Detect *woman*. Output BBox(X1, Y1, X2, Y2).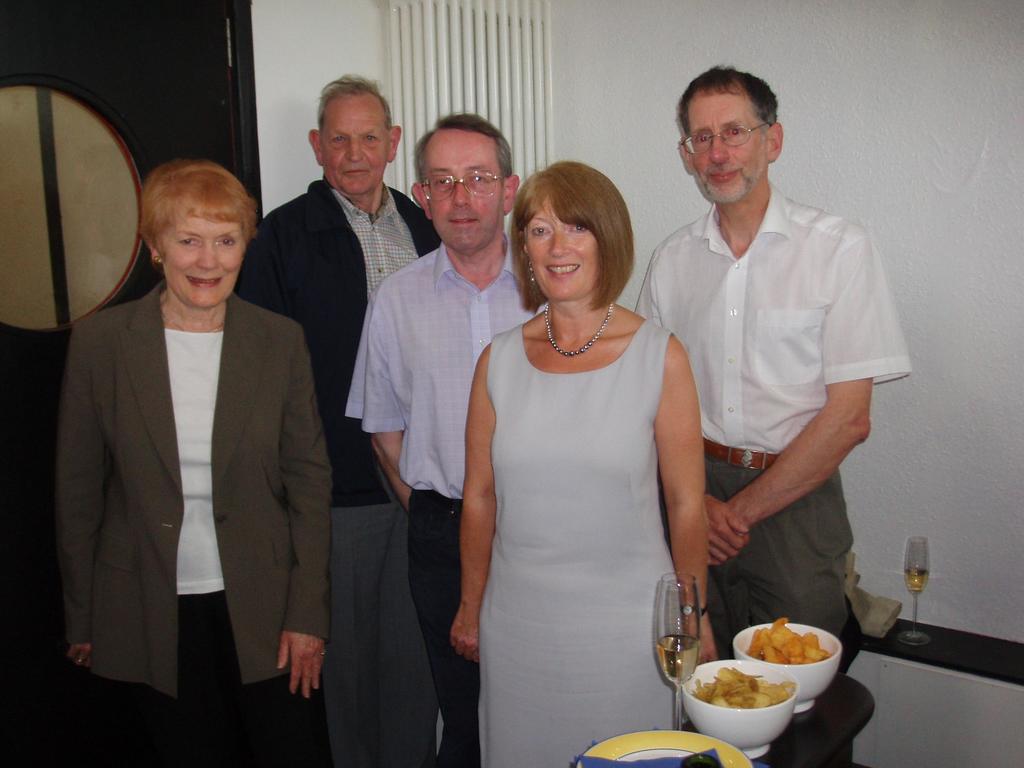
BBox(58, 159, 333, 767).
